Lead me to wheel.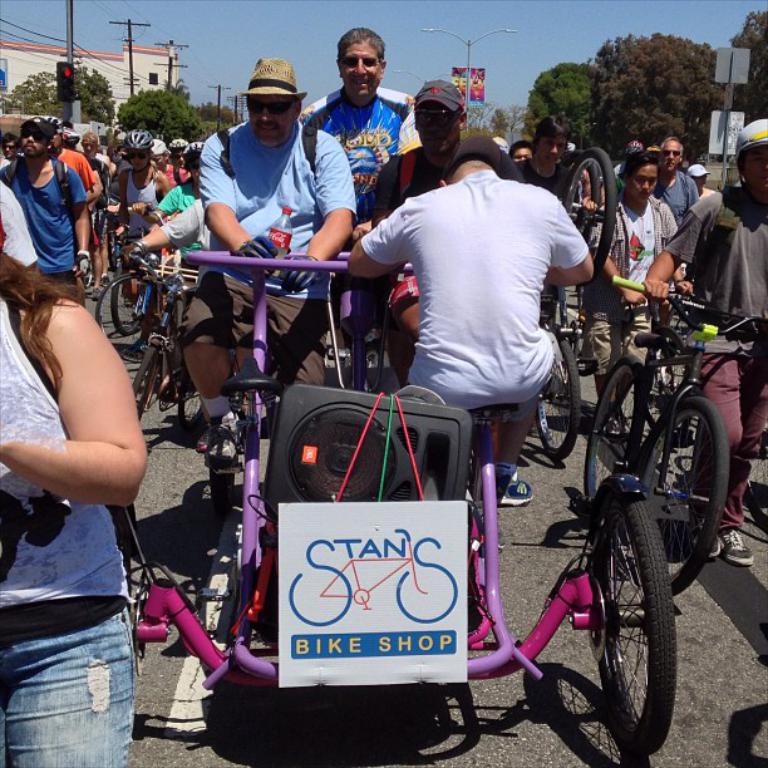
Lead to region(558, 146, 616, 289).
